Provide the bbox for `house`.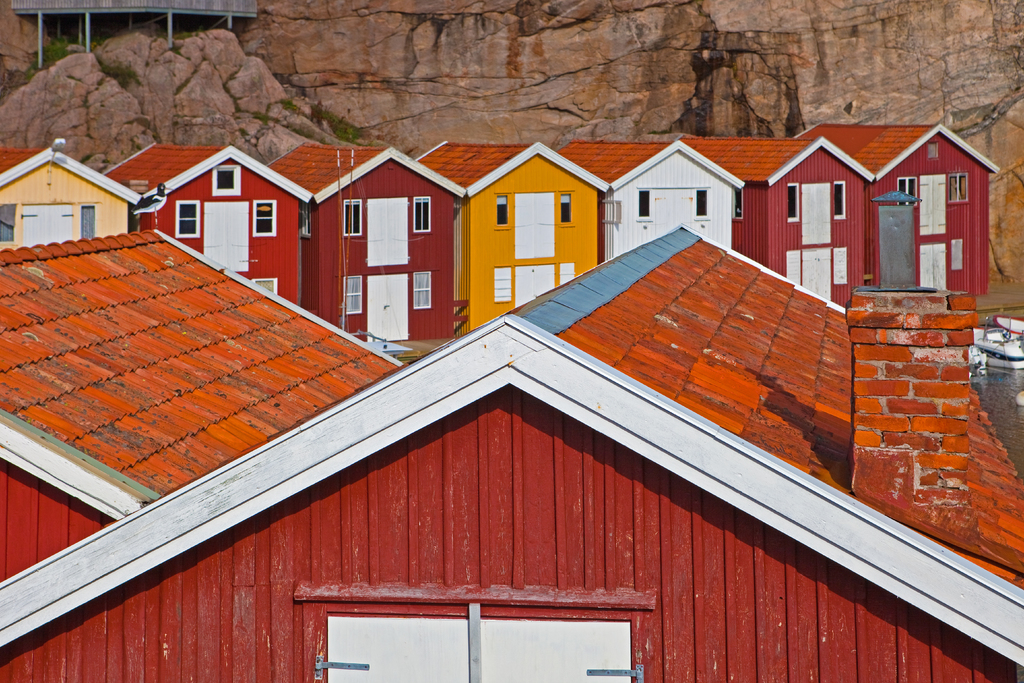
573, 137, 744, 262.
